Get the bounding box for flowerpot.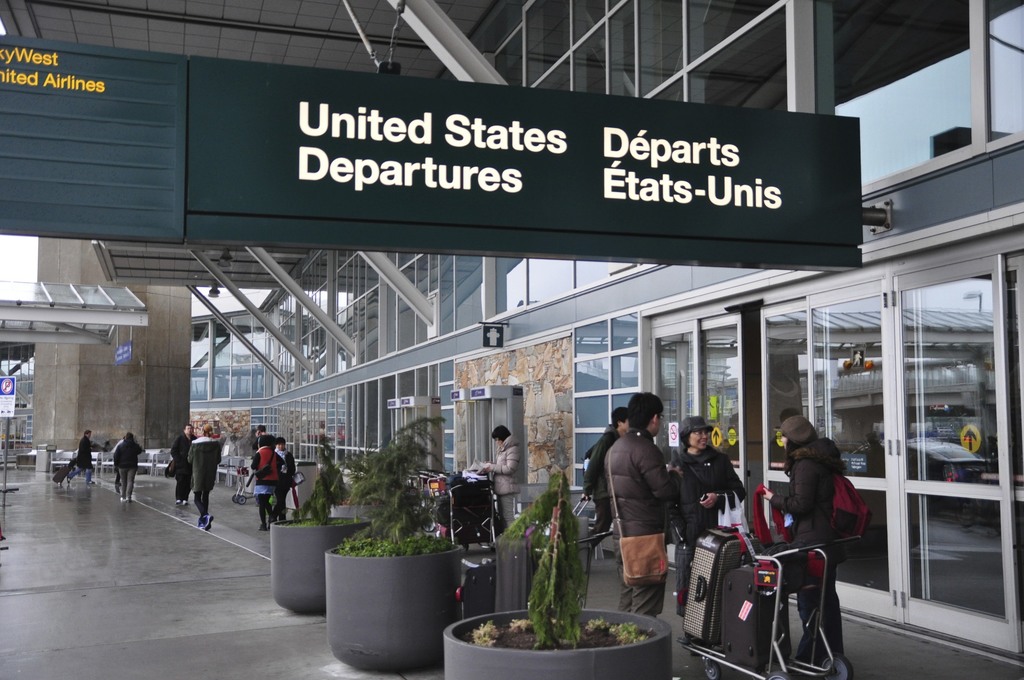
left=317, top=521, right=472, bottom=661.
